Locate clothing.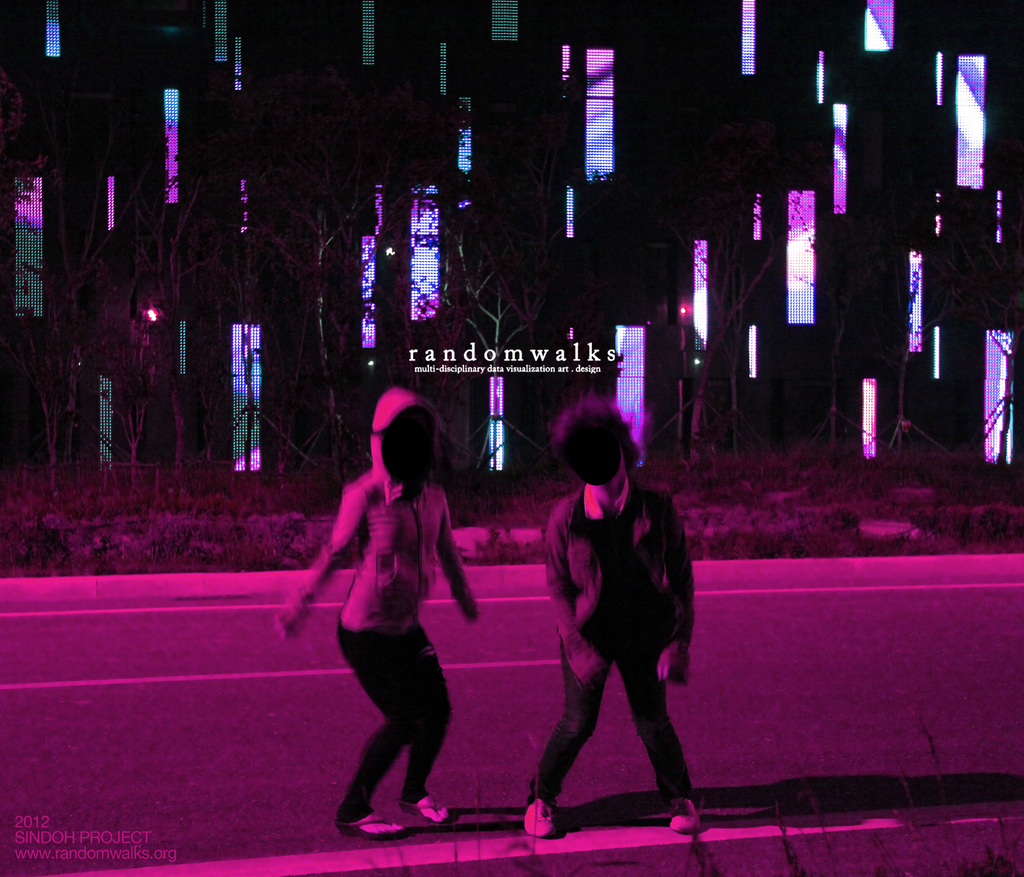
Bounding box: (x1=287, y1=387, x2=478, y2=828).
